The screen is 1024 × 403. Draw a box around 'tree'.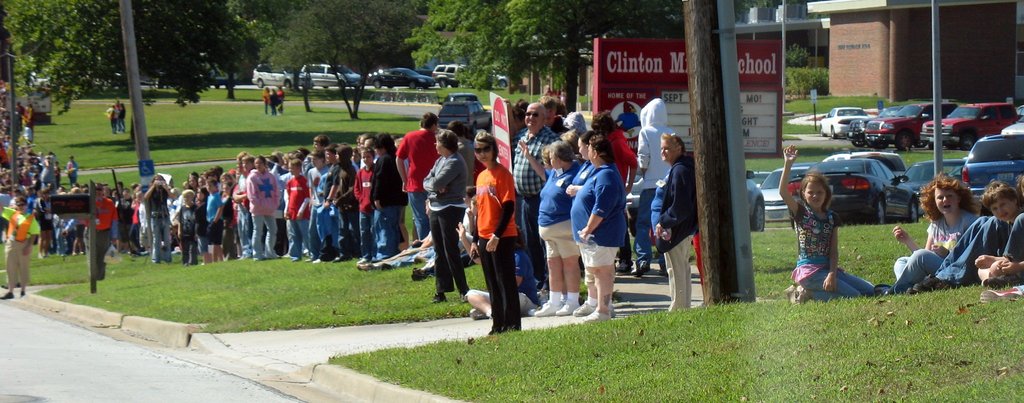
detection(212, 0, 298, 97).
